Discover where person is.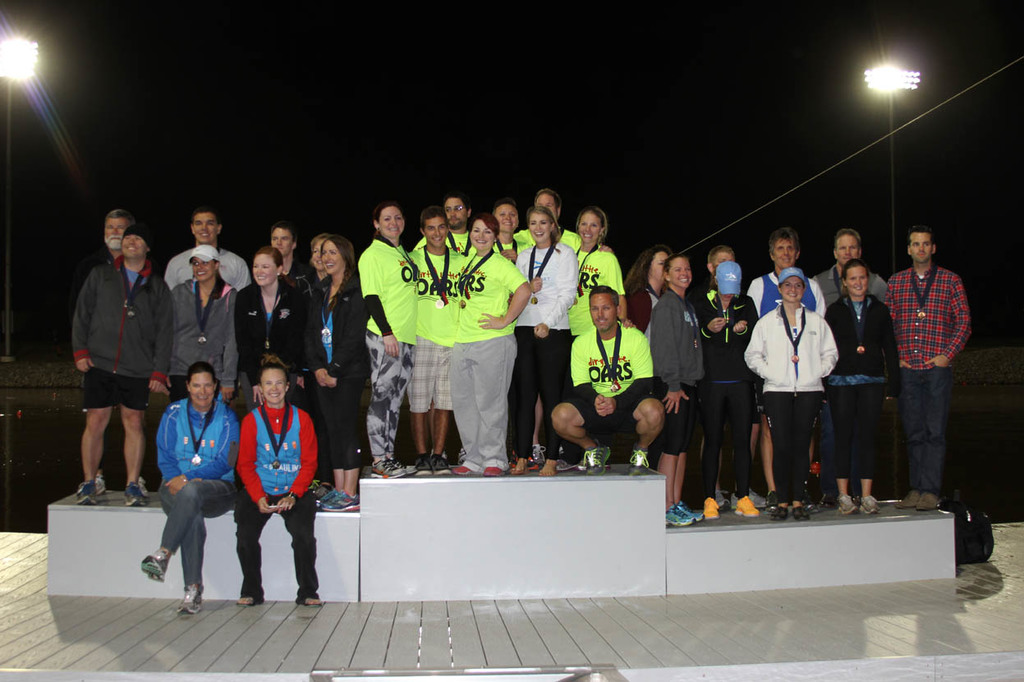
Discovered at crop(232, 243, 317, 403).
